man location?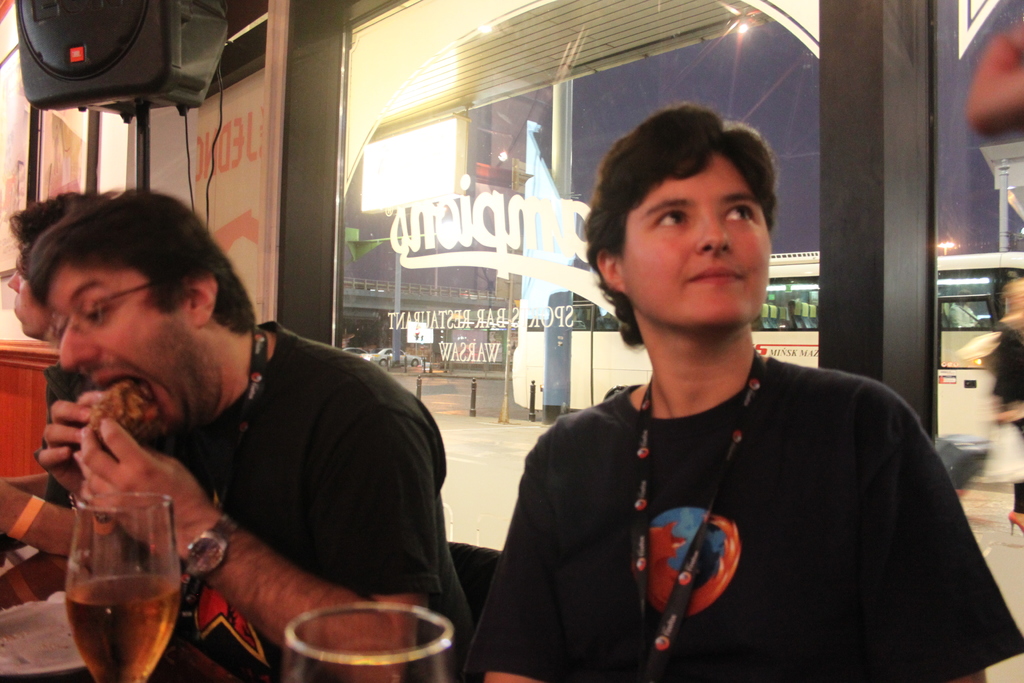
left=465, top=103, right=1023, bottom=682
